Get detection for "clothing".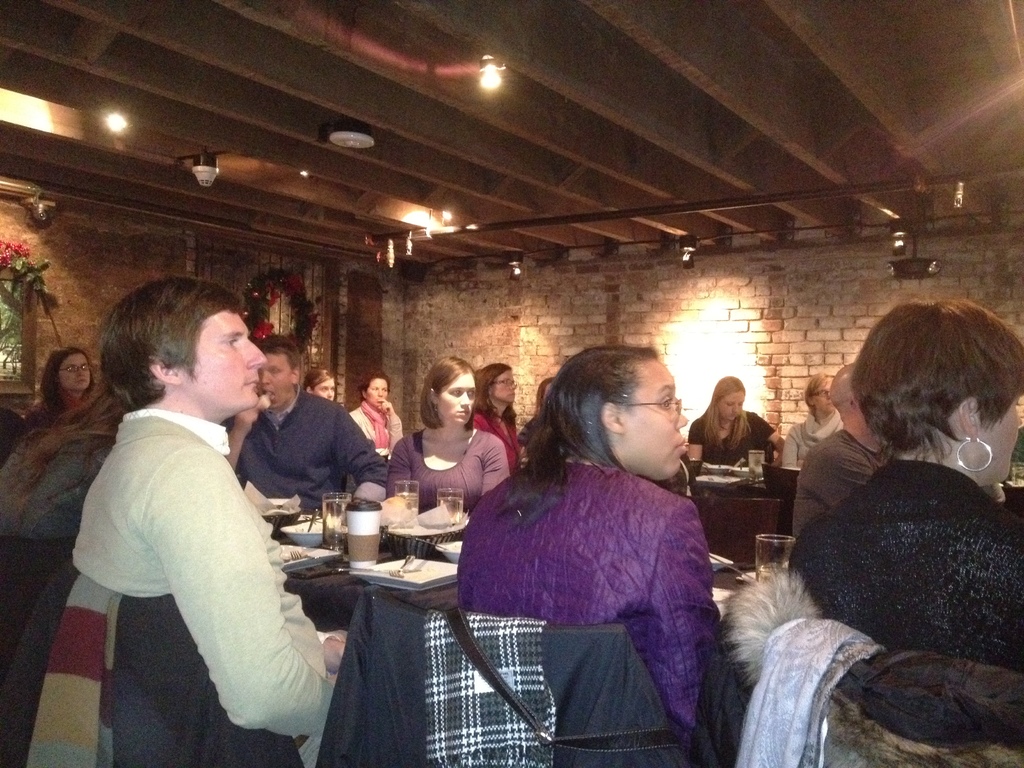
Detection: bbox=(351, 403, 404, 466).
